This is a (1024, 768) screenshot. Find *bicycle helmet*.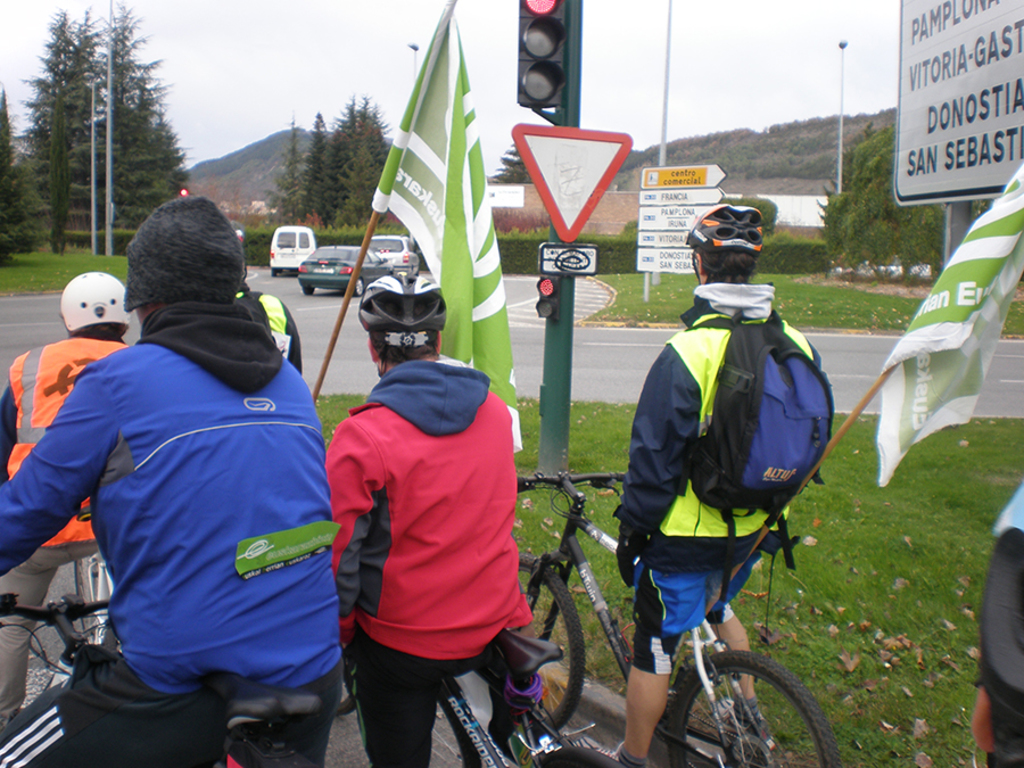
Bounding box: box(58, 270, 126, 333).
